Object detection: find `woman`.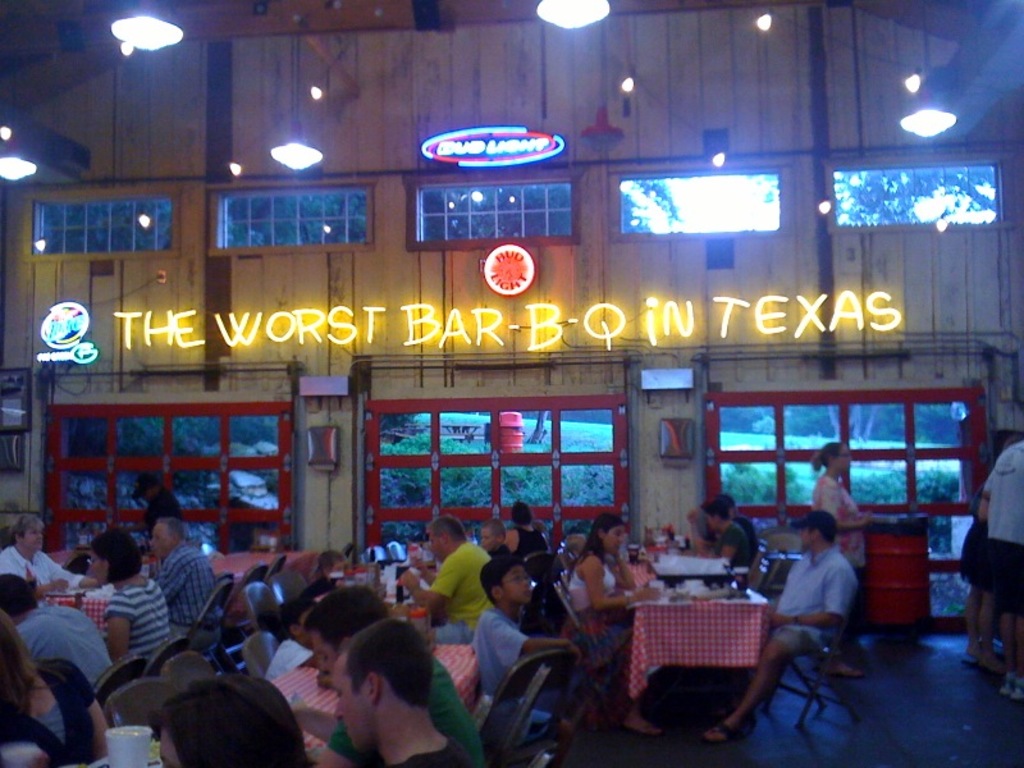
left=154, top=669, right=308, bottom=767.
